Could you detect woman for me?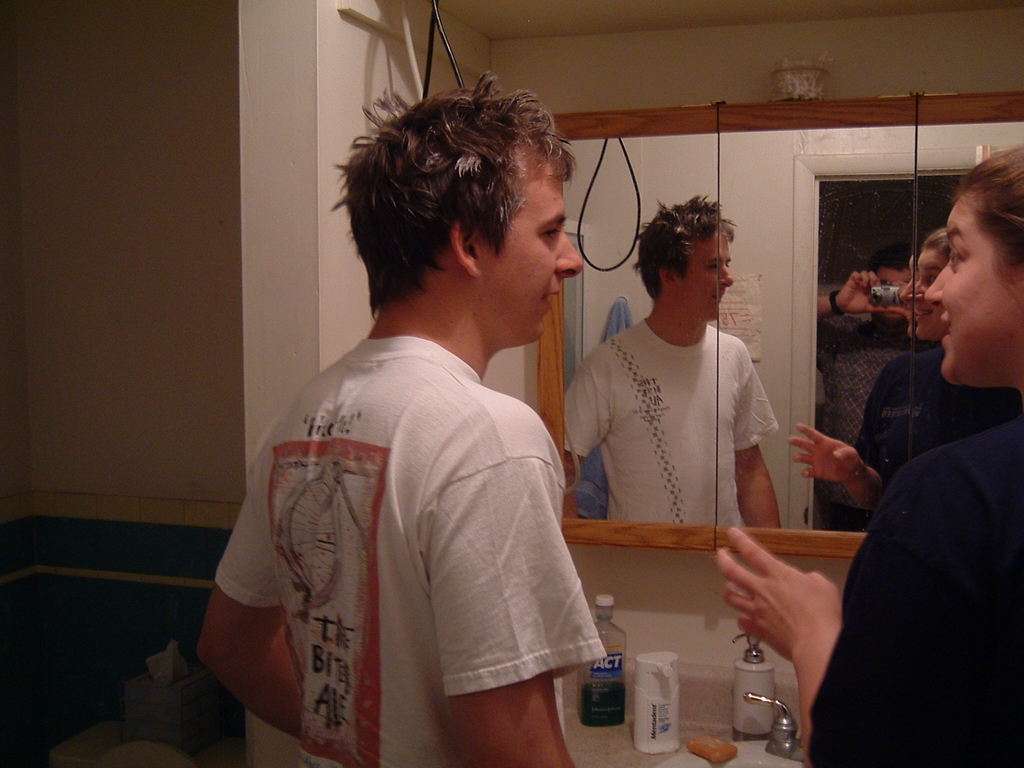
Detection result: [left=772, top=217, right=1016, bottom=532].
